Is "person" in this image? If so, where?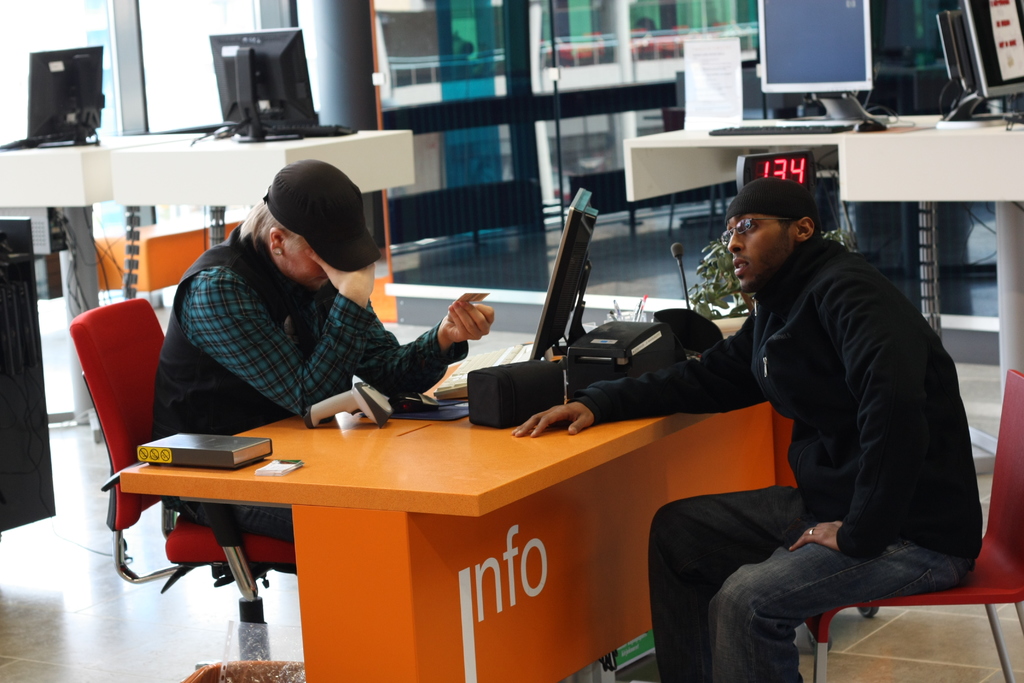
Yes, at [x1=524, y1=176, x2=979, y2=682].
